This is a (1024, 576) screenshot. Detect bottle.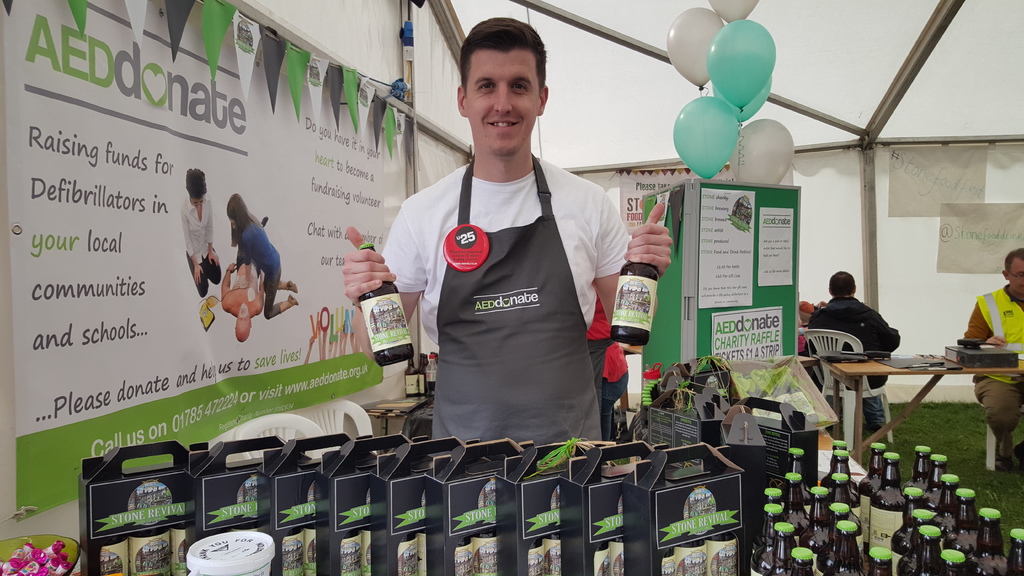
x1=820, y1=448, x2=861, y2=518.
